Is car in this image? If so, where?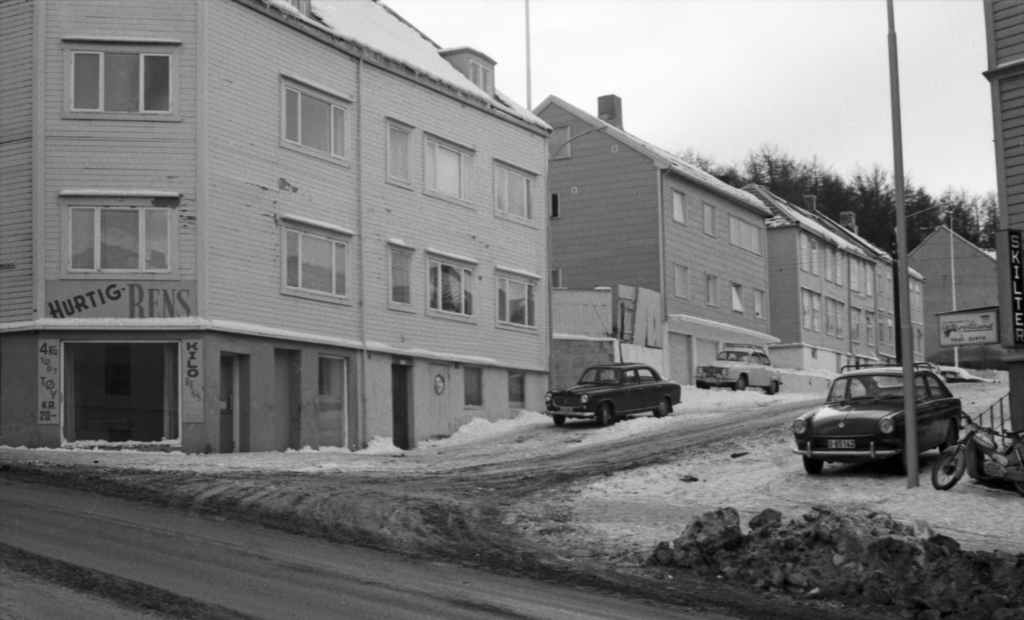
Yes, at [554,348,696,432].
